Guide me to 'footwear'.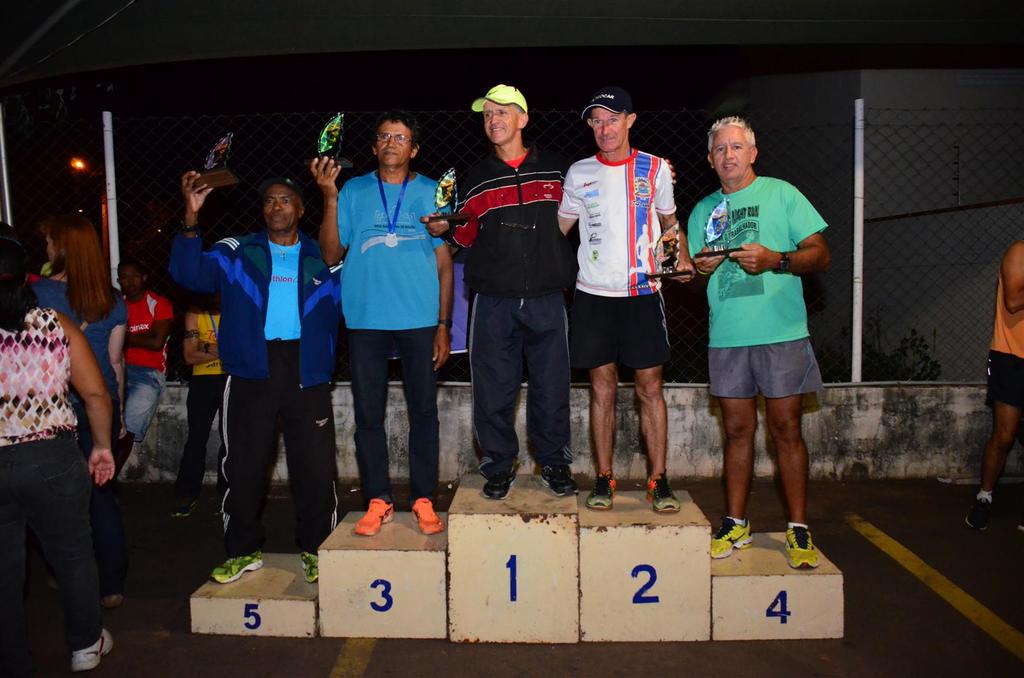
Guidance: Rect(587, 477, 614, 510).
